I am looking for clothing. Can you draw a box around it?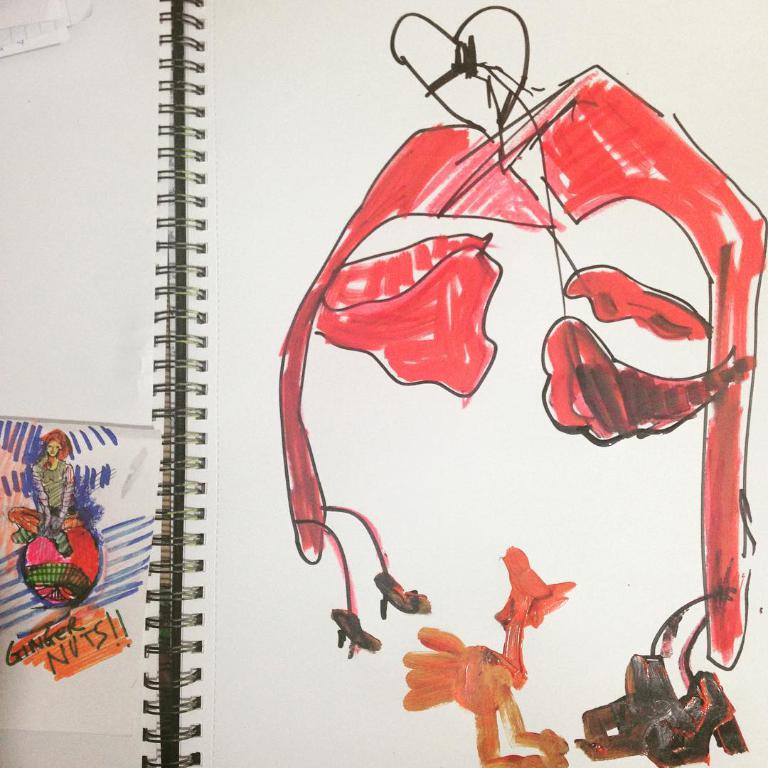
Sure, the bounding box is 6, 457, 82, 533.
